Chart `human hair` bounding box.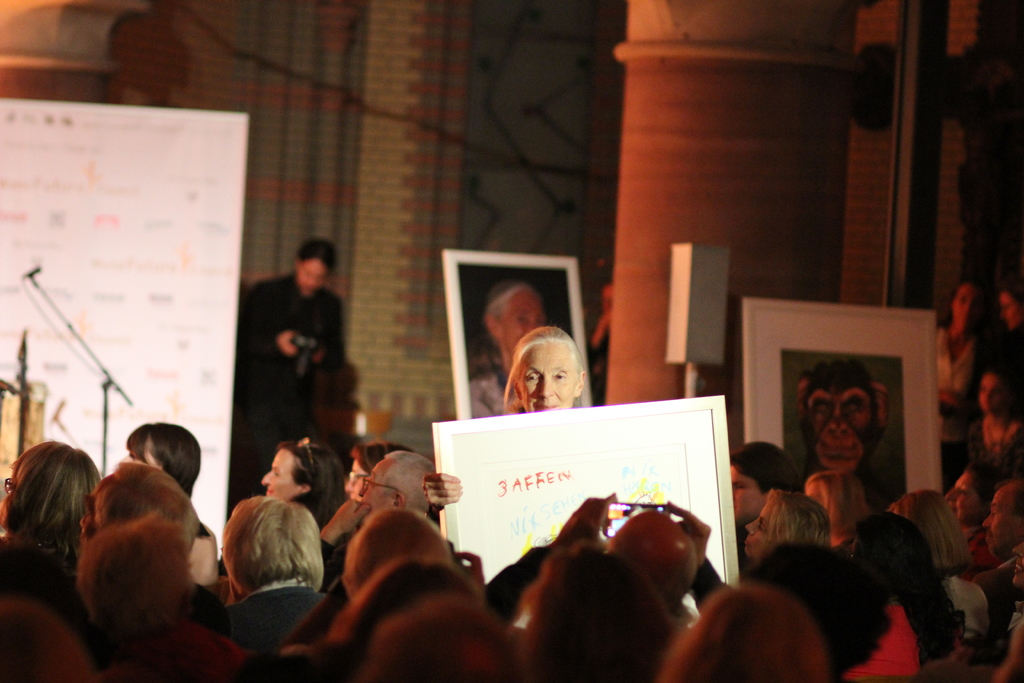
Charted: pyautogui.locateOnScreen(342, 502, 458, 597).
